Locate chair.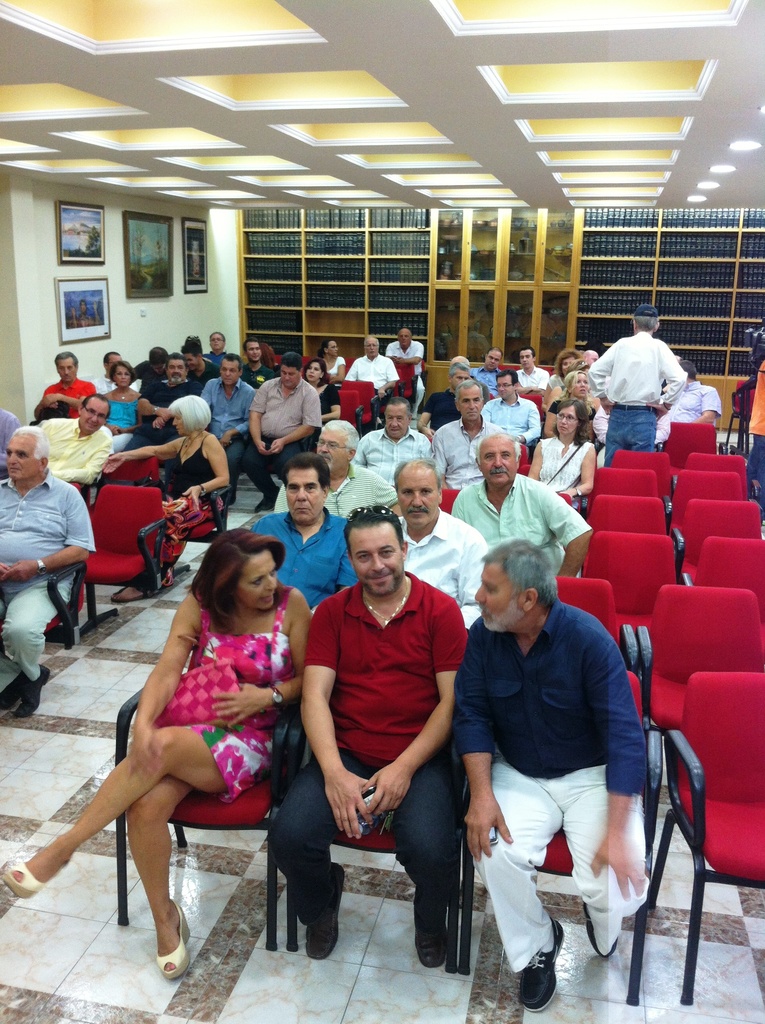
Bounding box: box=[282, 756, 469, 975].
